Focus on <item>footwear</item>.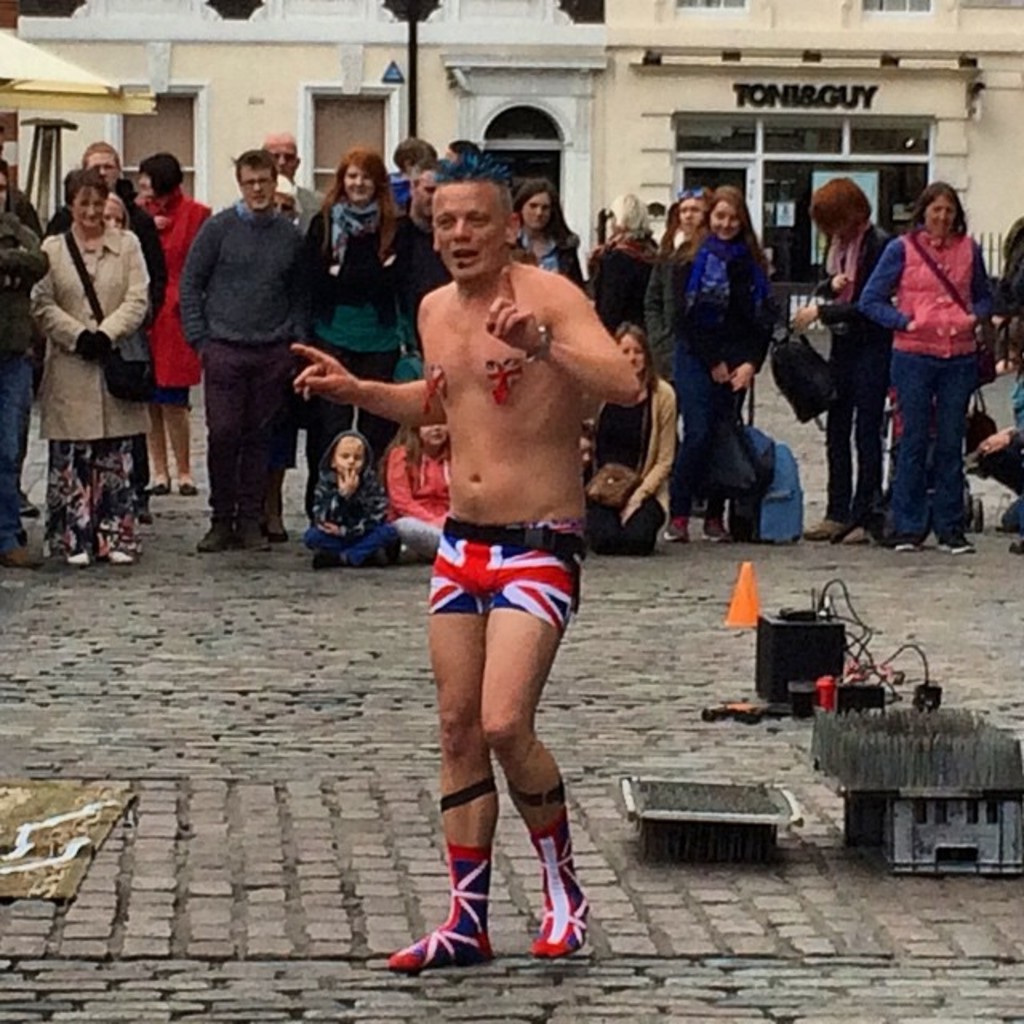
Focused at bbox=[698, 510, 730, 541].
